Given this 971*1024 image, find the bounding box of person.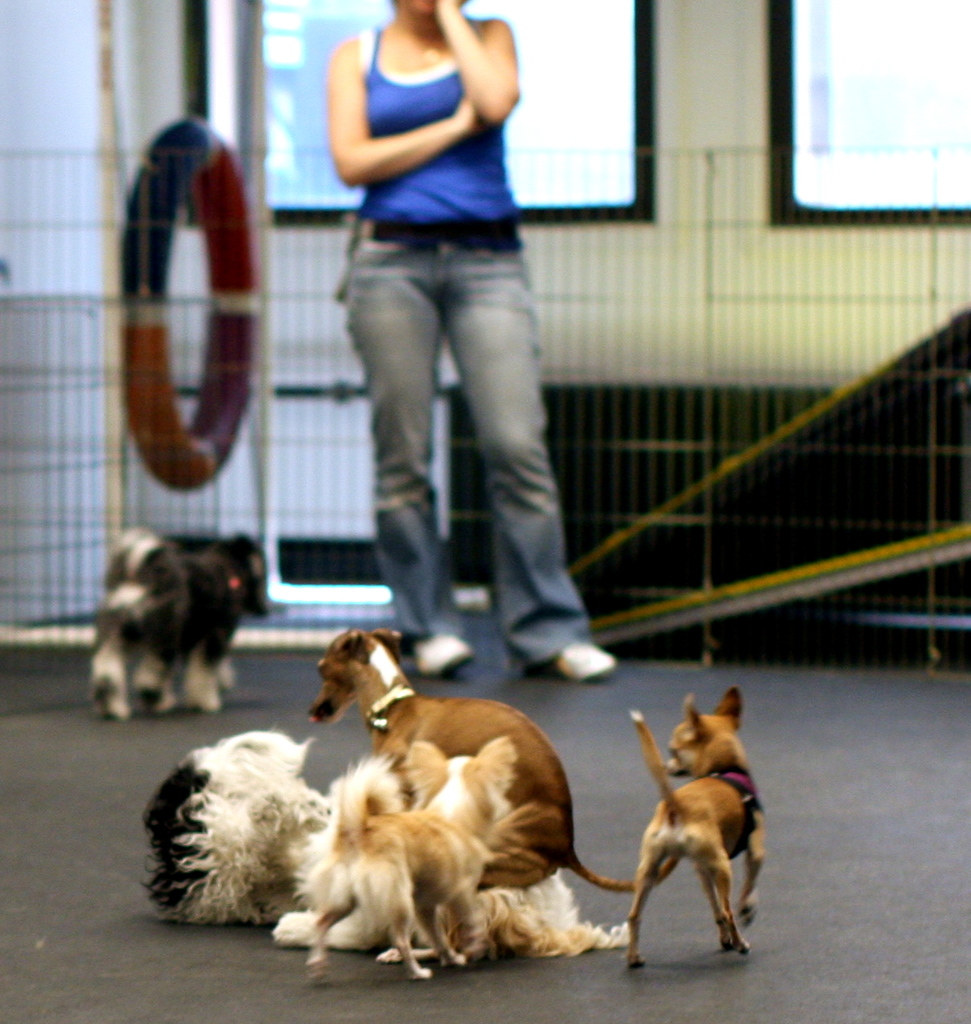
[left=326, top=0, right=611, bottom=683].
